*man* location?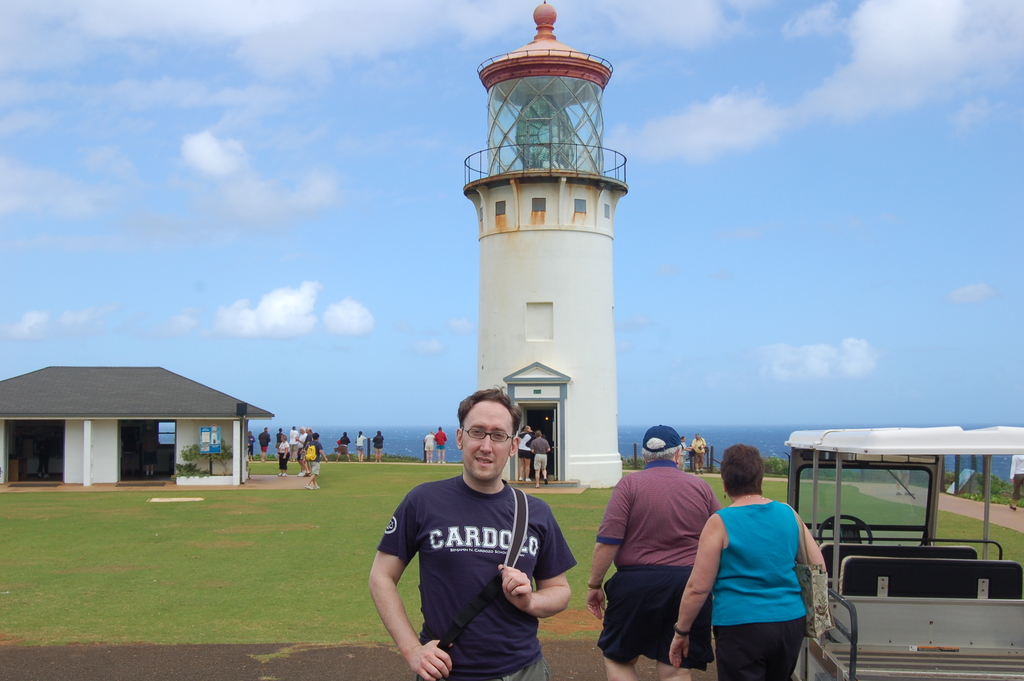
Rect(294, 427, 309, 464)
